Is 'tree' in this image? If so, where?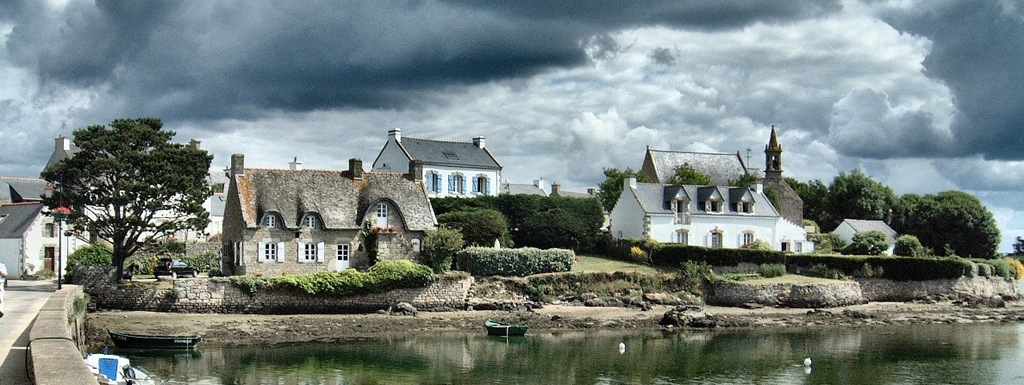
Yes, at select_region(434, 197, 604, 270).
